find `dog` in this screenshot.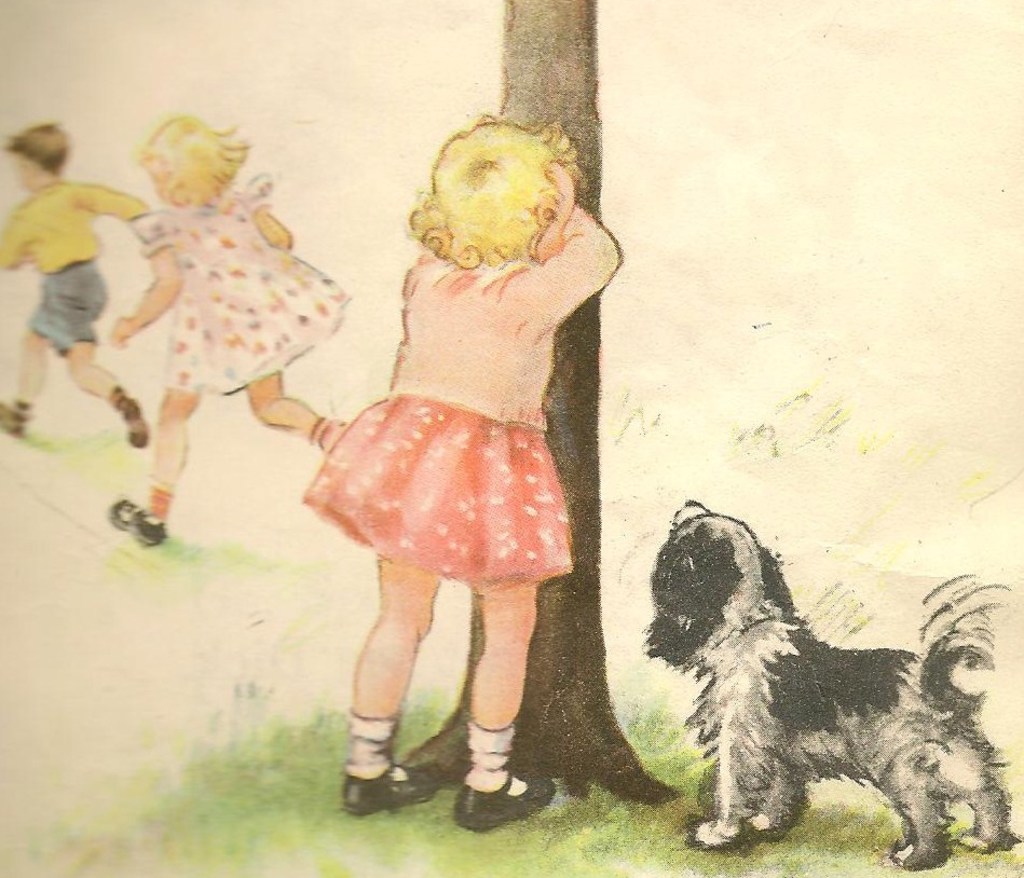
The bounding box for `dog` is locate(638, 499, 1023, 875).
